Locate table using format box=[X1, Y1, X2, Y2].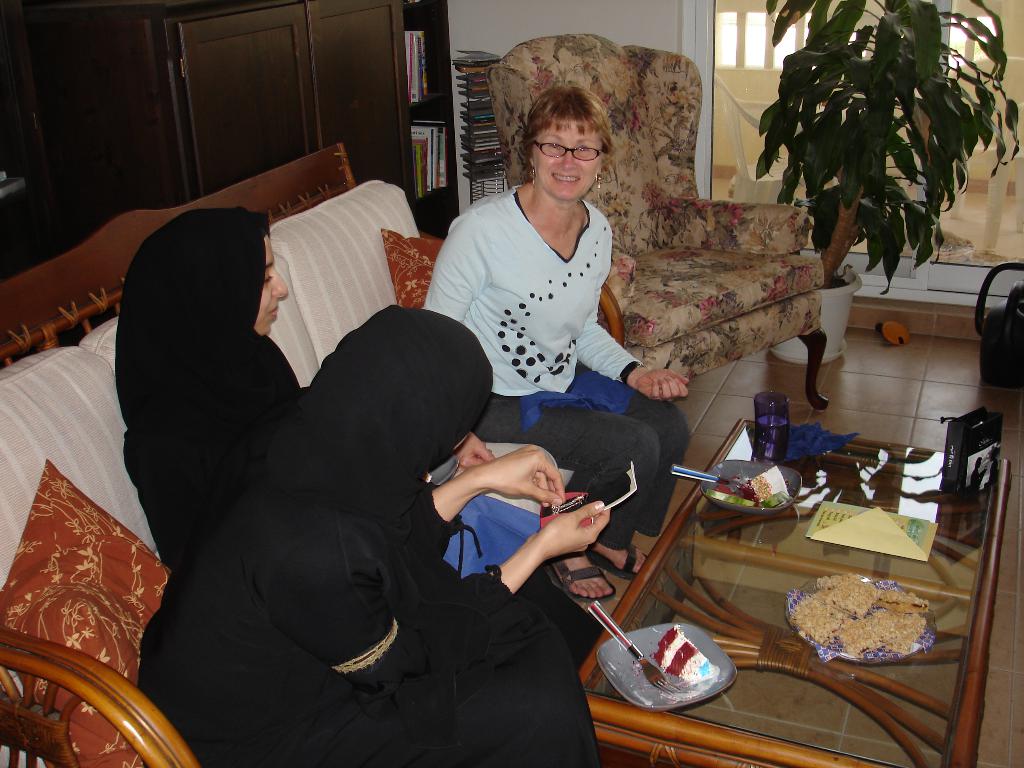
box=[605, 425, 989, 723].
